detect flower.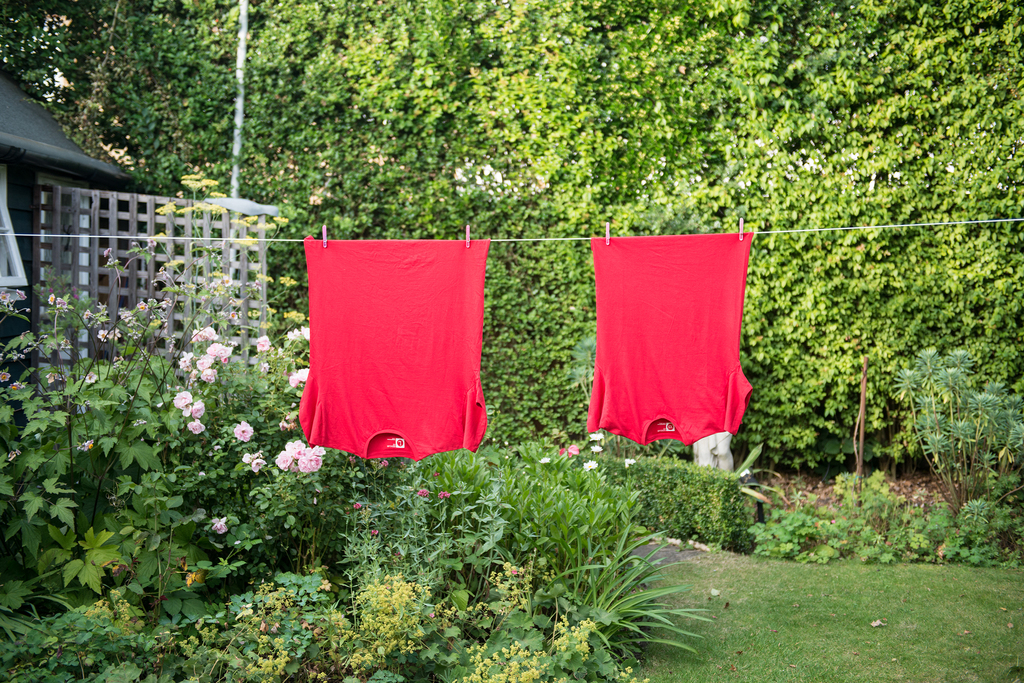
Detected at [x1=195, y1=401, x2=202, y2=414].
